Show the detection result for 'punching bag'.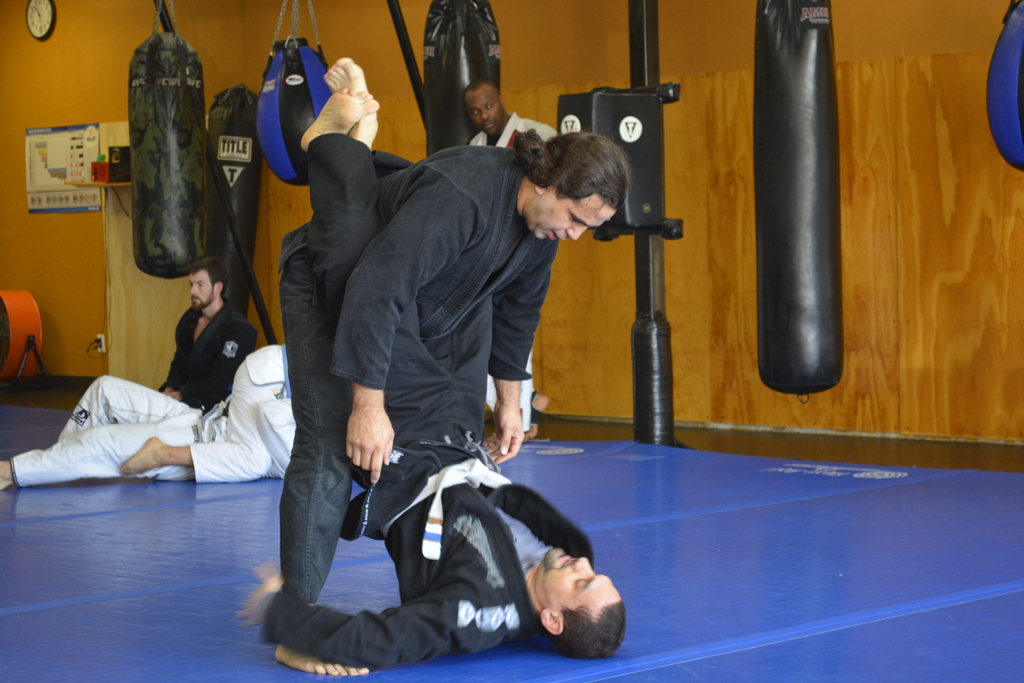
left=206, top=83, right=264, bottom=318.
